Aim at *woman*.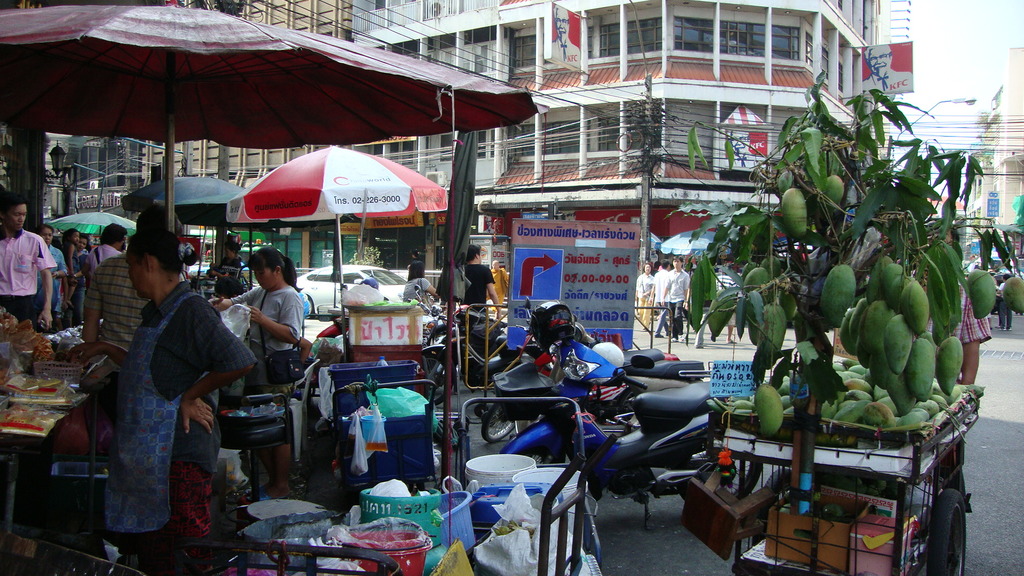
Aimed at x1=207, y1=246, x2=305, y2=498.
